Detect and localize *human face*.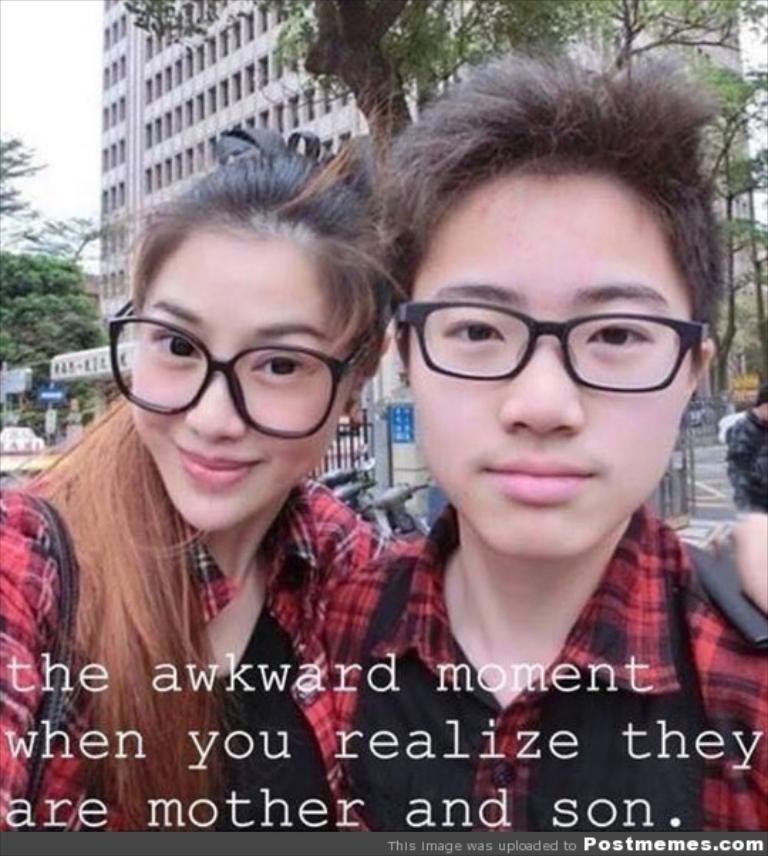
Localized at left=410, top=159, right=693, bottom=557.
